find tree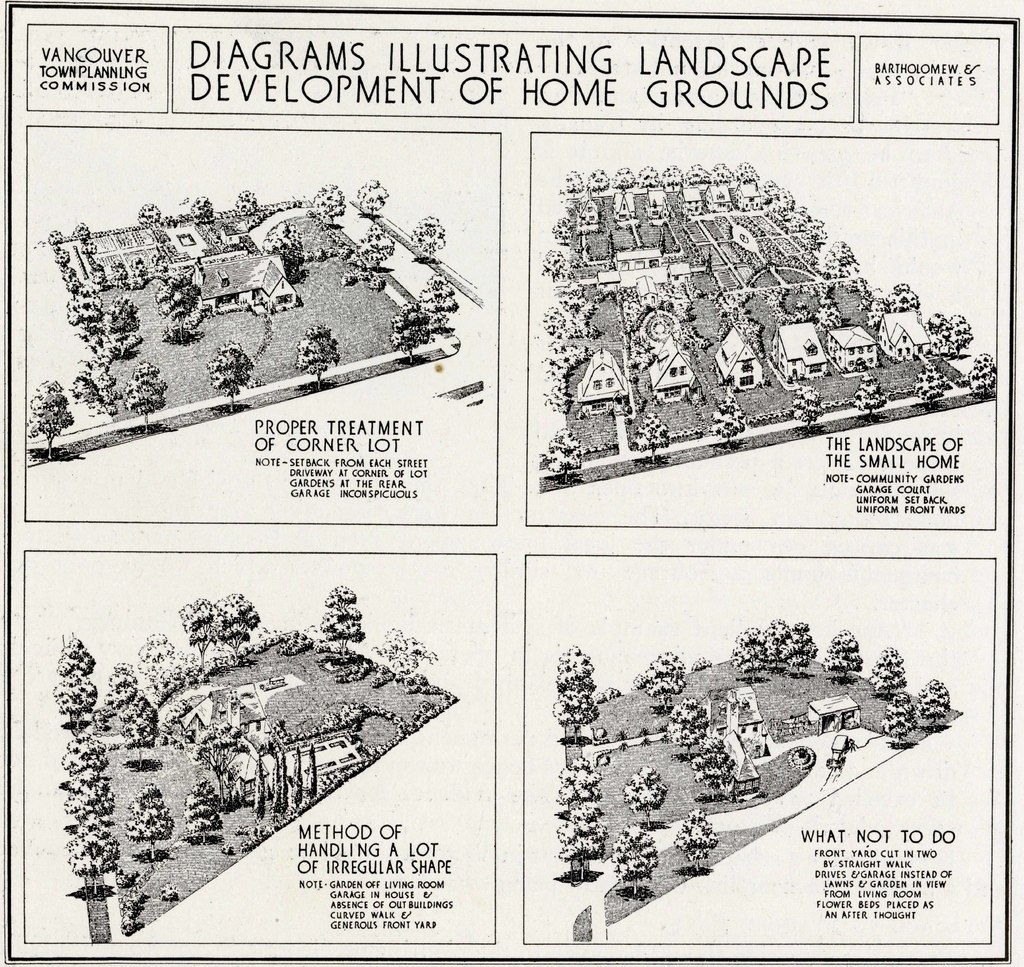
bbox(309, 179, 345, 225)
